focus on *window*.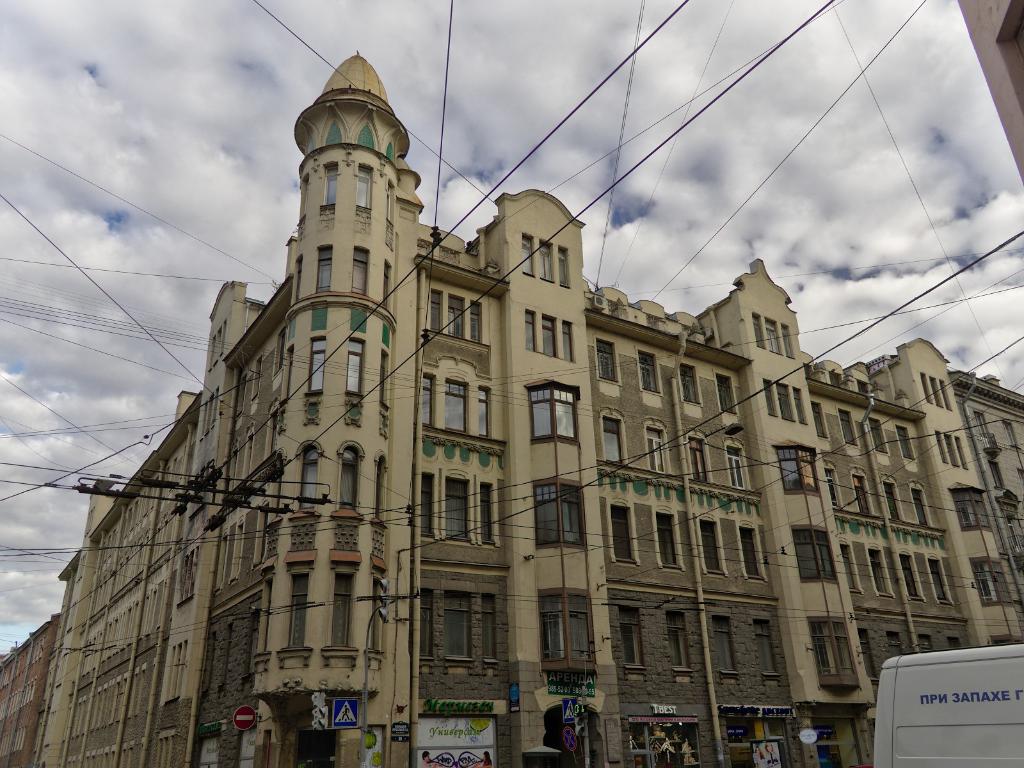
Focused at [left=378, top=352, right=388, bottom=404].
